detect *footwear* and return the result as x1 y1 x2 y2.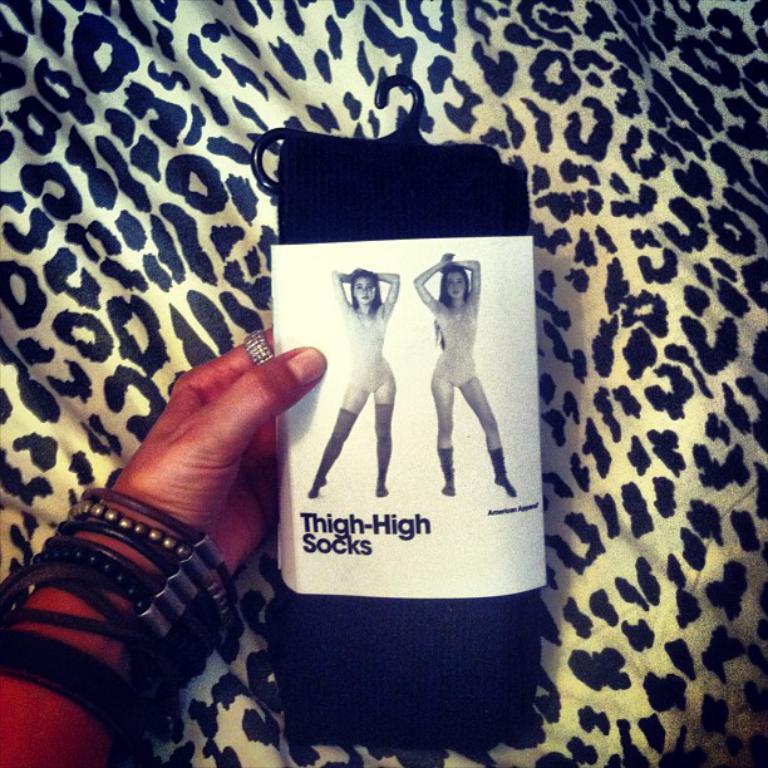
494 445 518 503.
